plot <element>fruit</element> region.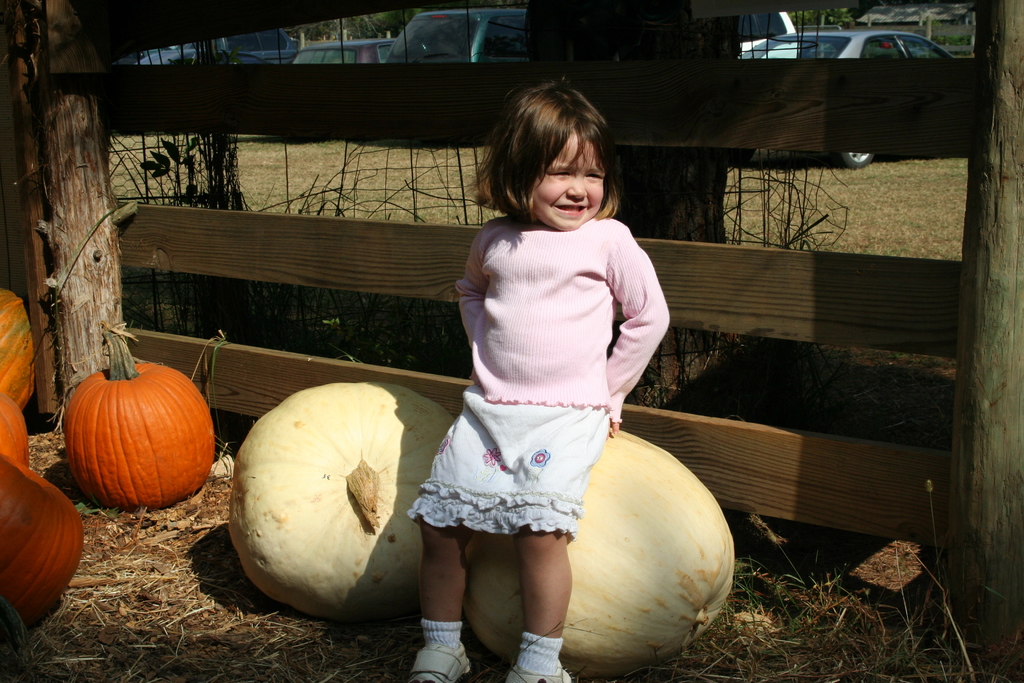
Plotted at [230, 383, 452, 605].
